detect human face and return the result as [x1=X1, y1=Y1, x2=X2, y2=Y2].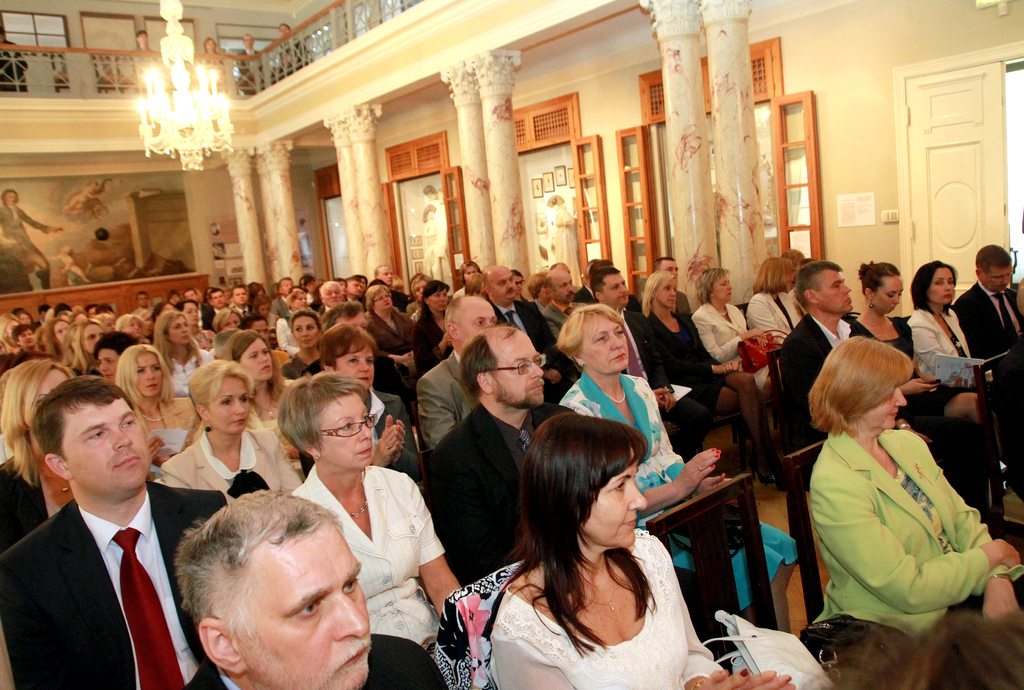
[x1=60, y1=393, x2=160, y2=476].
